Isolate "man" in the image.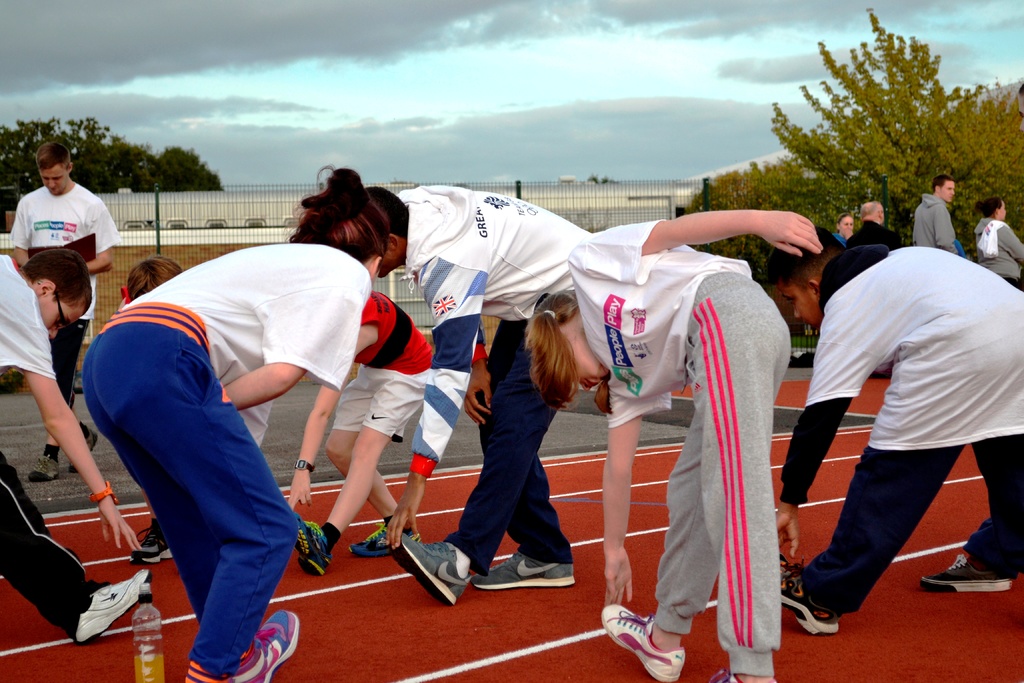
Isolated region: pyautogui.locateOnScreen(354, 178, 602, 609).
